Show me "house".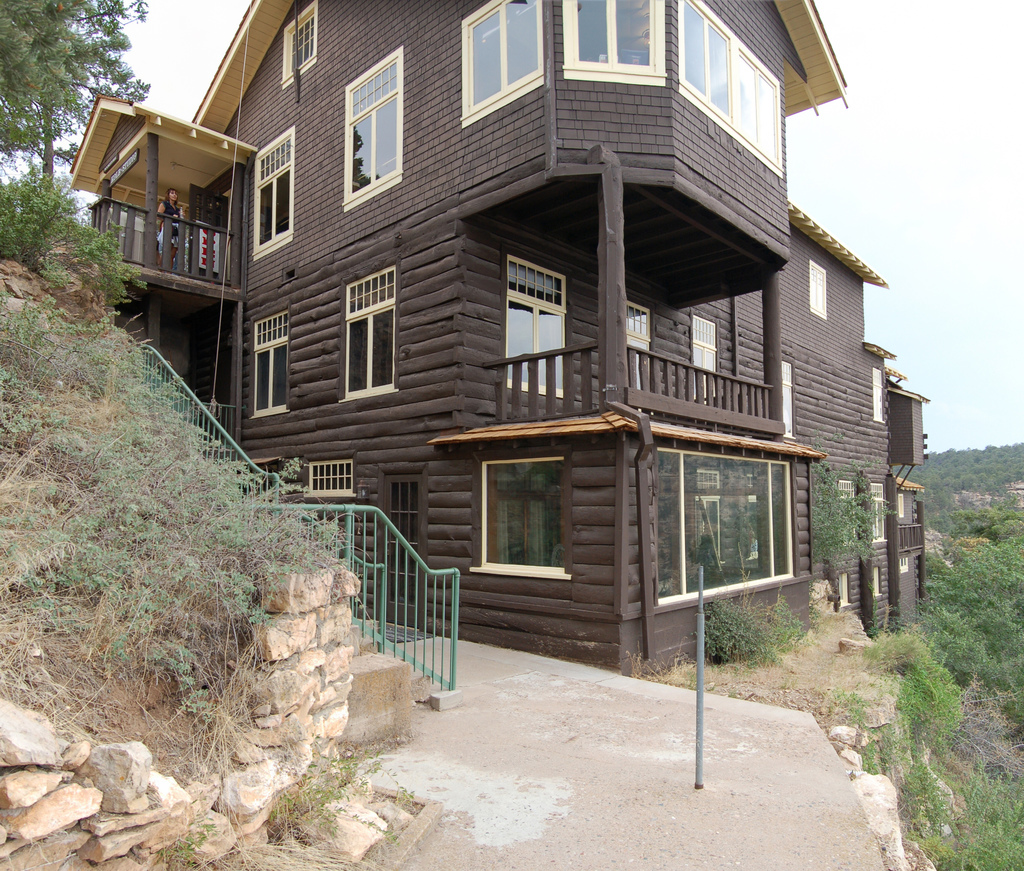
"house" is here: left=52, top=0, right=948, bottom=679.
